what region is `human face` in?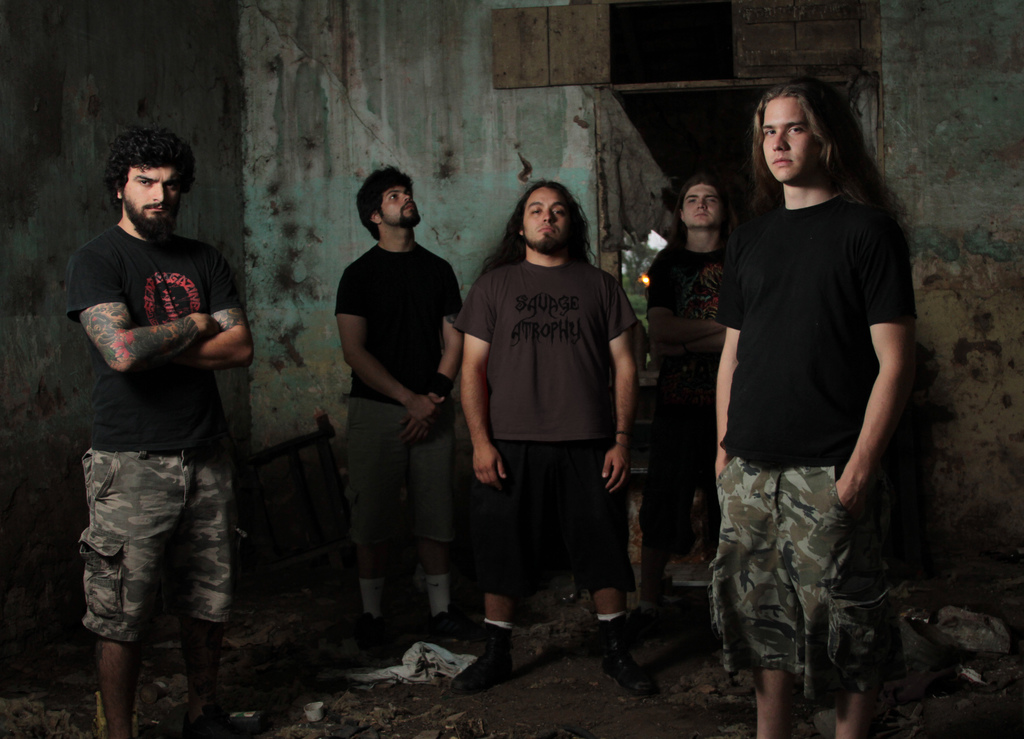
box(378, 183, 423, 231).
